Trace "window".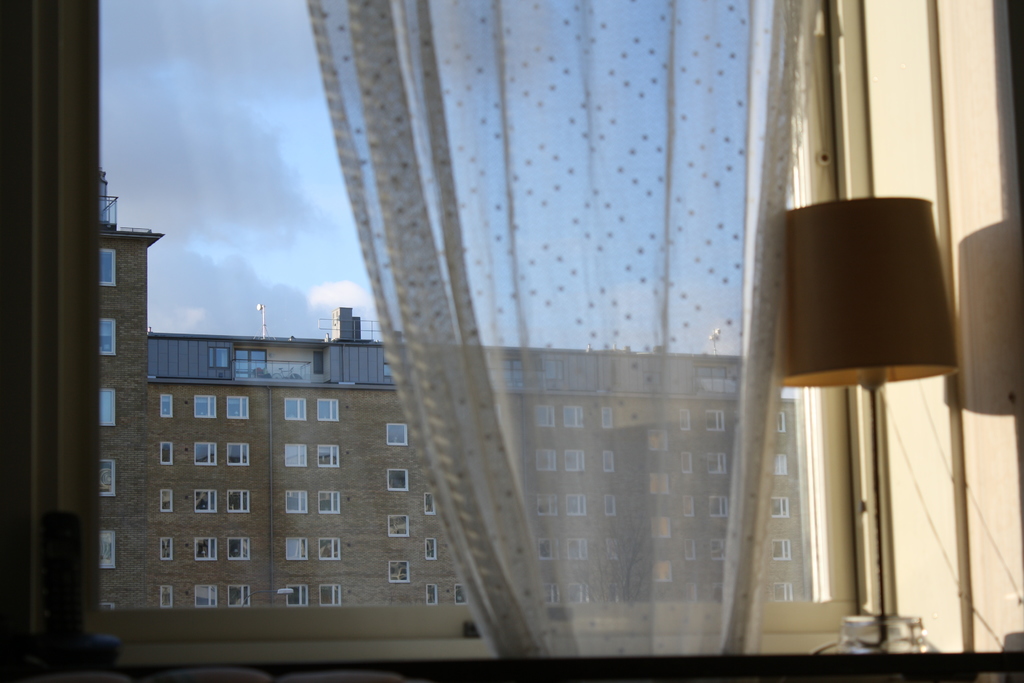
Traced to l=708, t=496, r=729, b=514.
